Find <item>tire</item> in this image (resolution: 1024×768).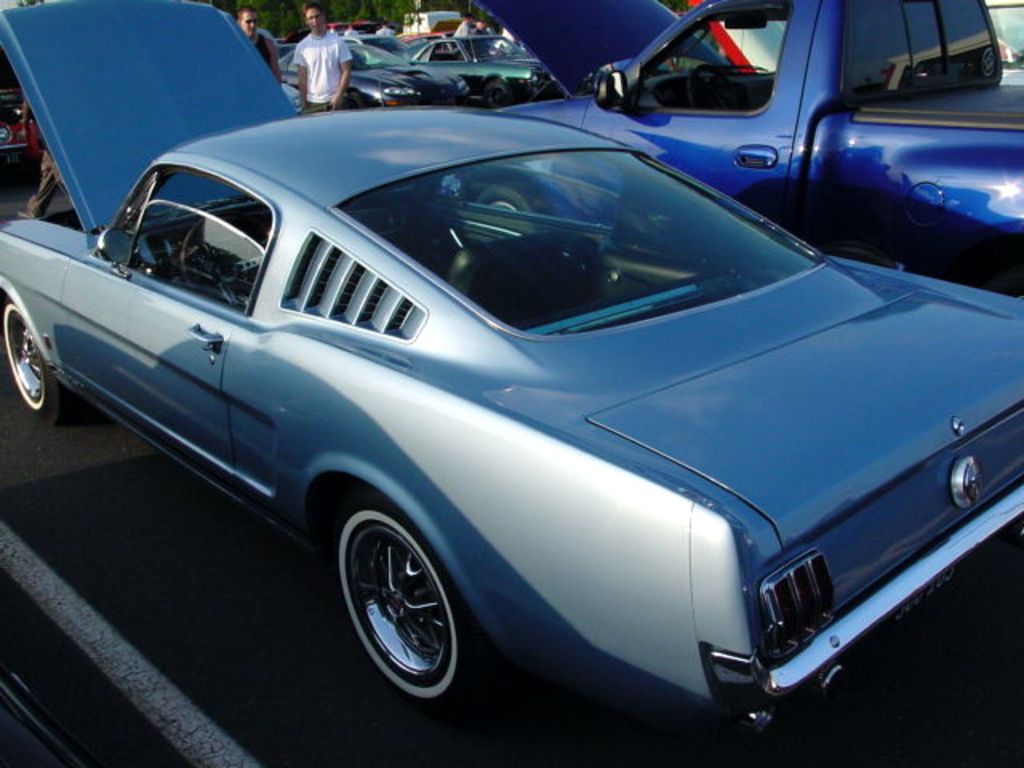
detection(0, 294, 66, 422).
